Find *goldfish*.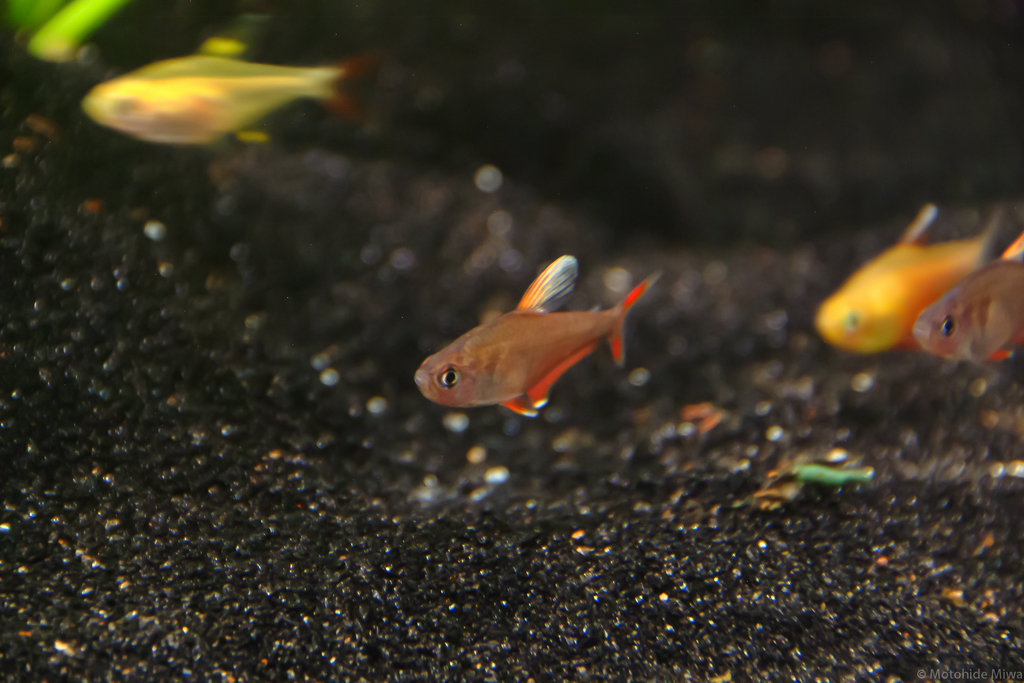
84/37/364/149.
